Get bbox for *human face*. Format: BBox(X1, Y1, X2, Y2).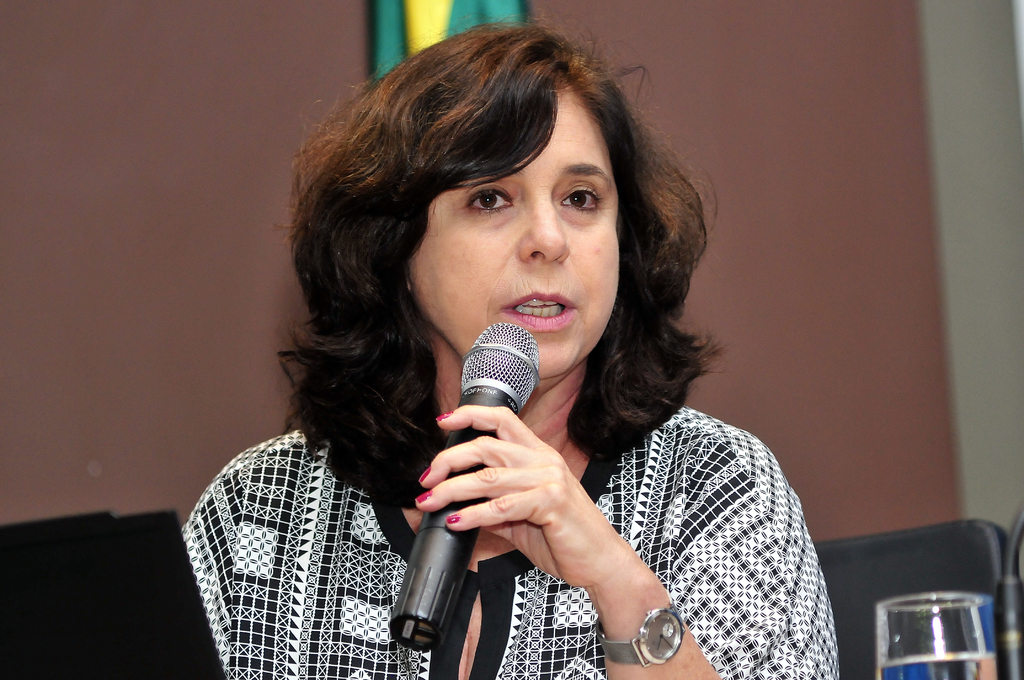
BBox(408, 84, 616, 381).
